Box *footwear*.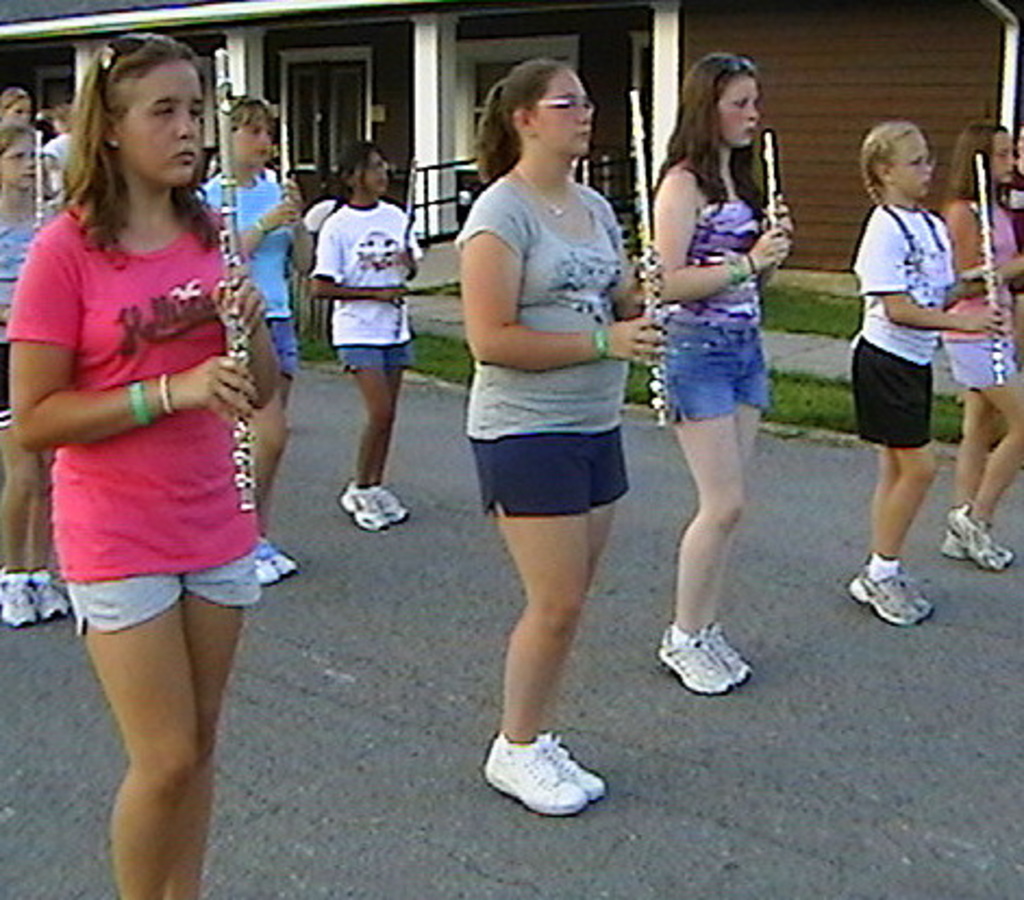
x1=339, y1=480, x2=387, y2=530.
